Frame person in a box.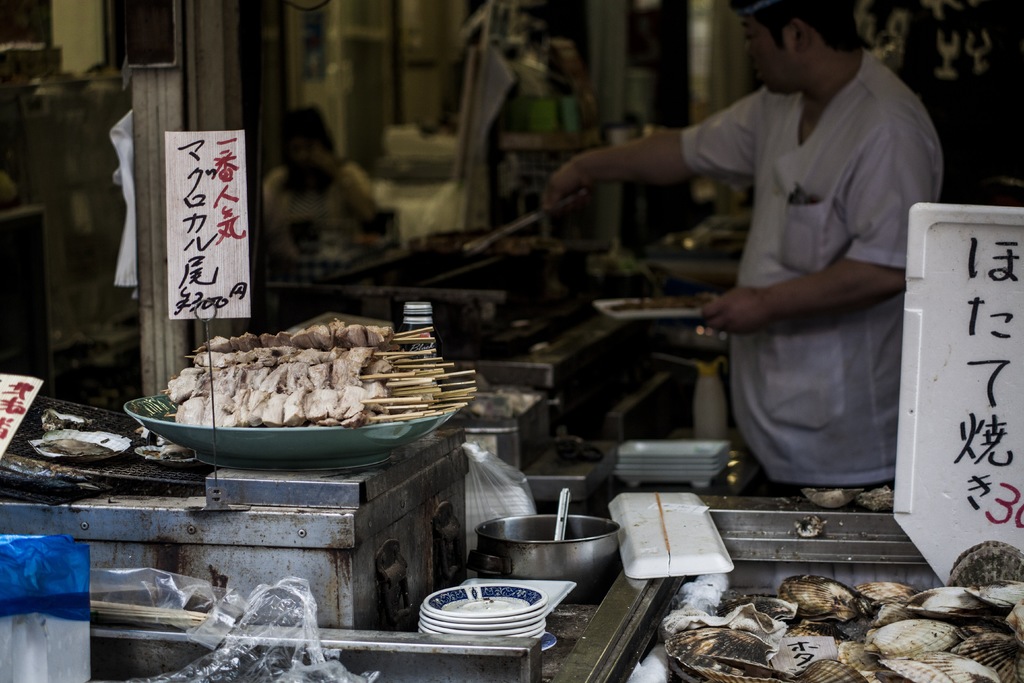
{"left": 262, "top": 108, "right": 380, "bottom": 235}.
